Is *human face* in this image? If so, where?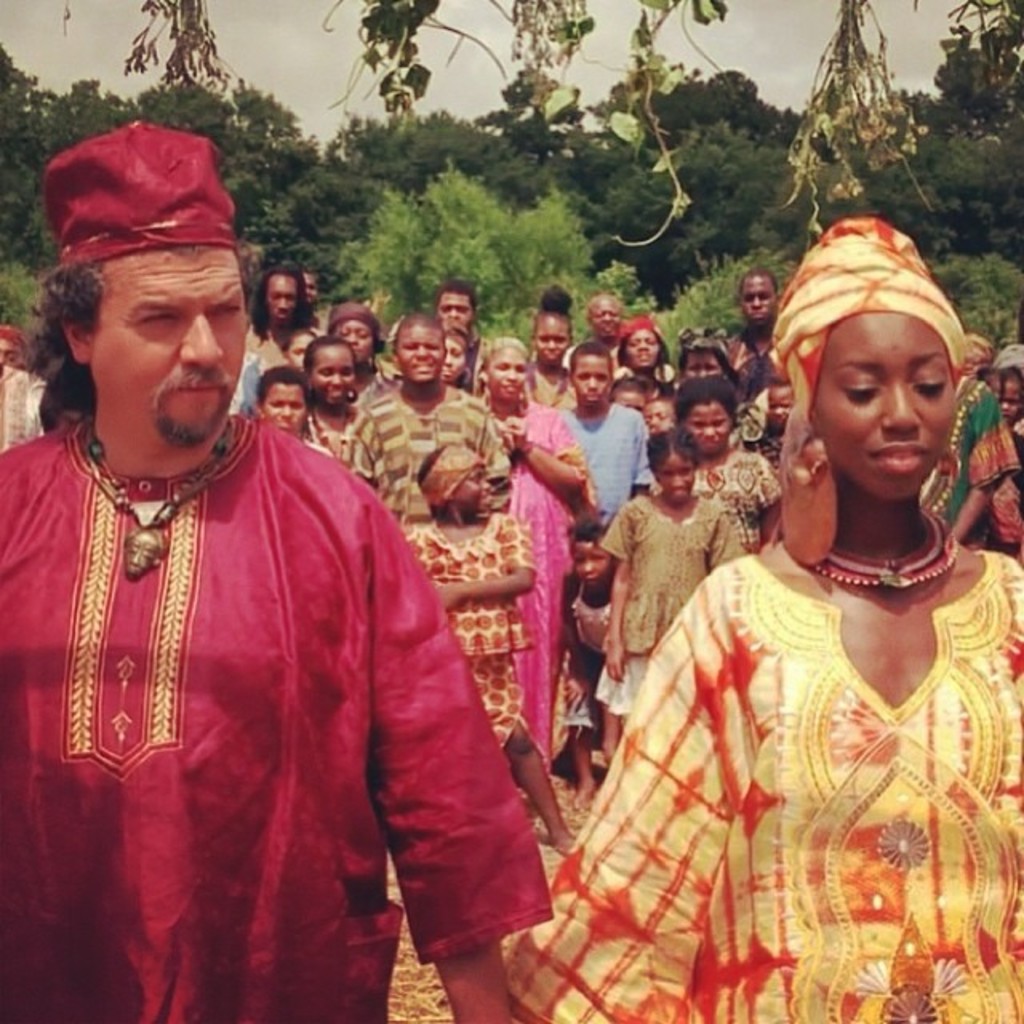
Yes, at (x1=91, y1=254, x2=248, y2=422).
